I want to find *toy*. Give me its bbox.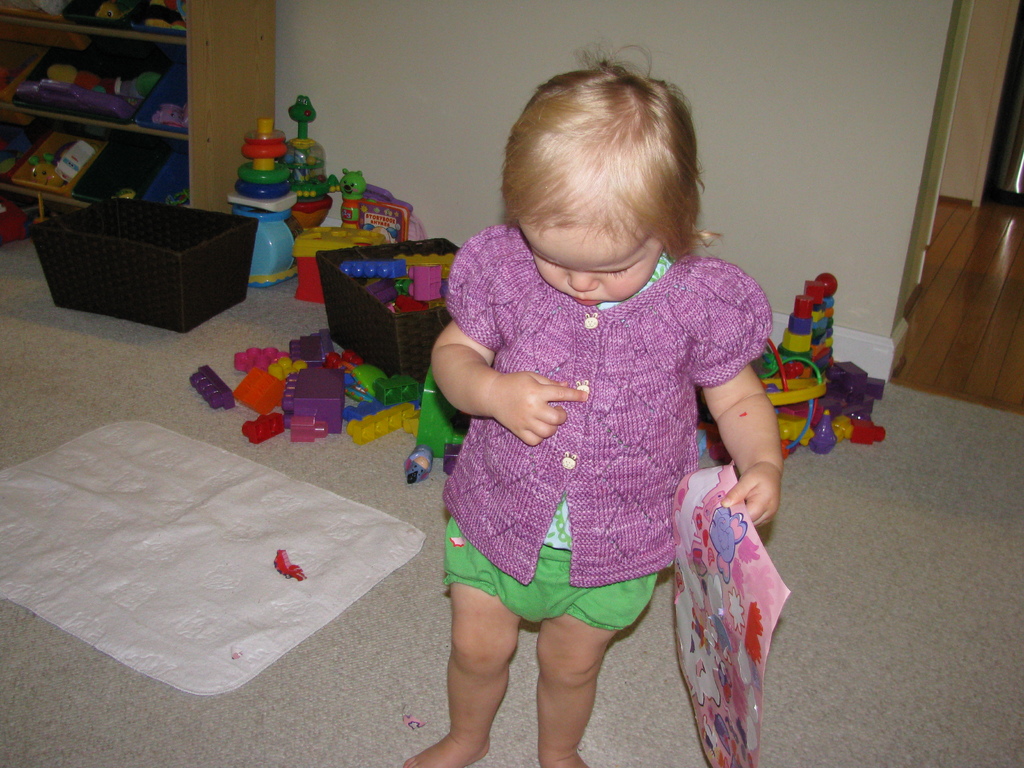
{"left": 824, "top": 370, "right": 891, "bottom": 403}.
